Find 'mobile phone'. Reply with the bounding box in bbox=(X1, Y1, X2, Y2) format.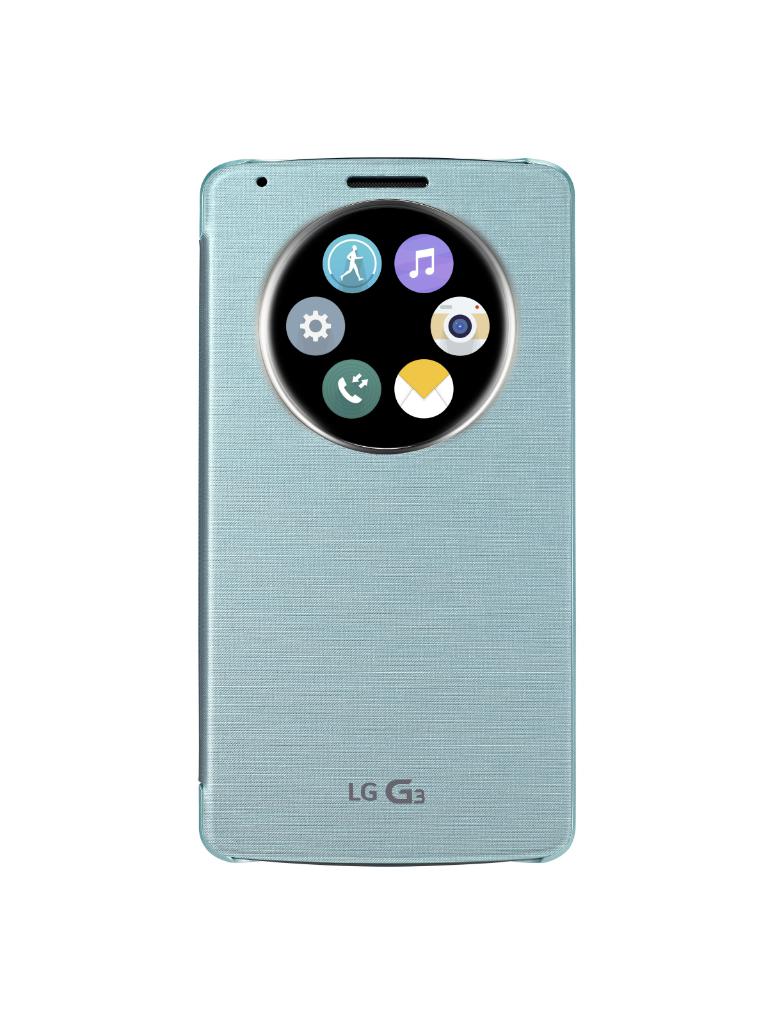
bbox=(182, 167, 600, 883).
